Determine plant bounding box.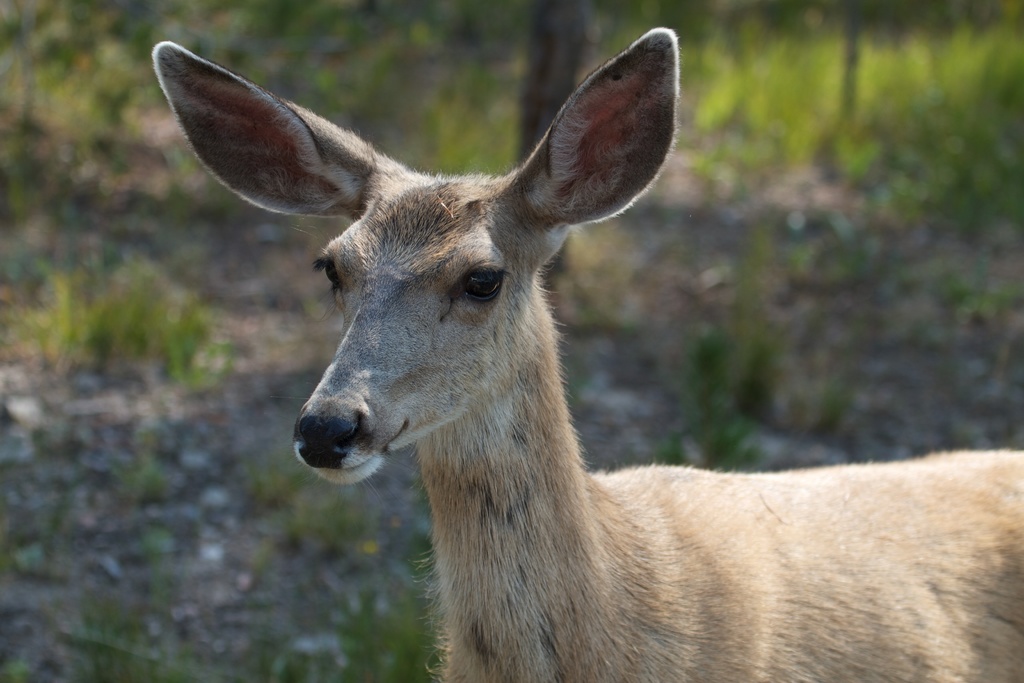
Determined: Rect(651, 215, 785, 472).
